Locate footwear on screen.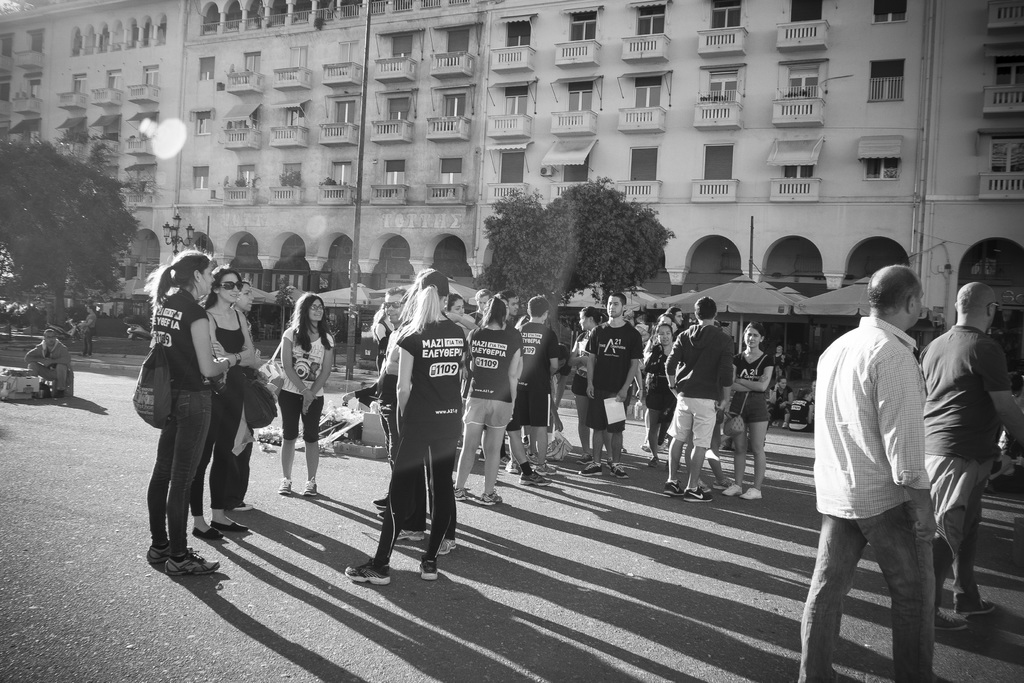
On screen at [left=418, top=552, right=440, bottom=584].
